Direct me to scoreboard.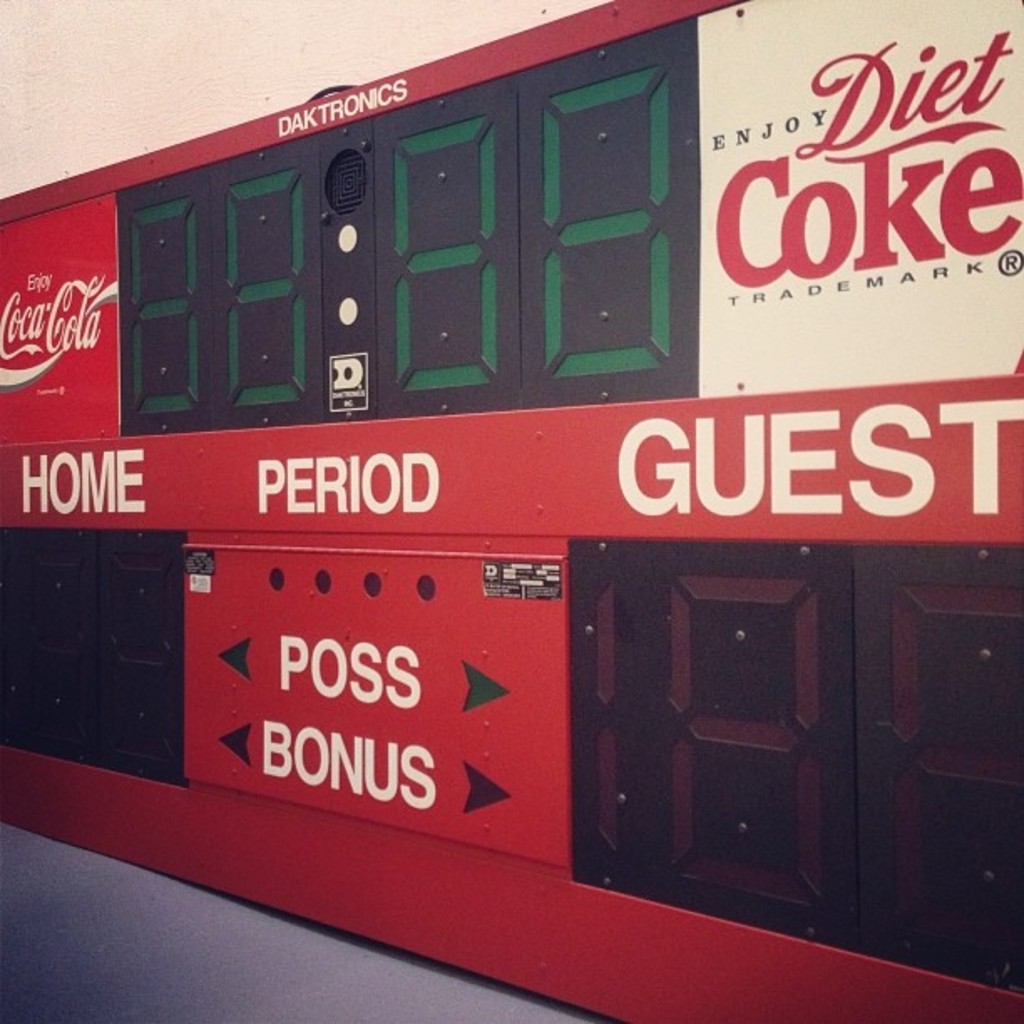
Direction: l=0, t=90, r=1022, b=1022.
